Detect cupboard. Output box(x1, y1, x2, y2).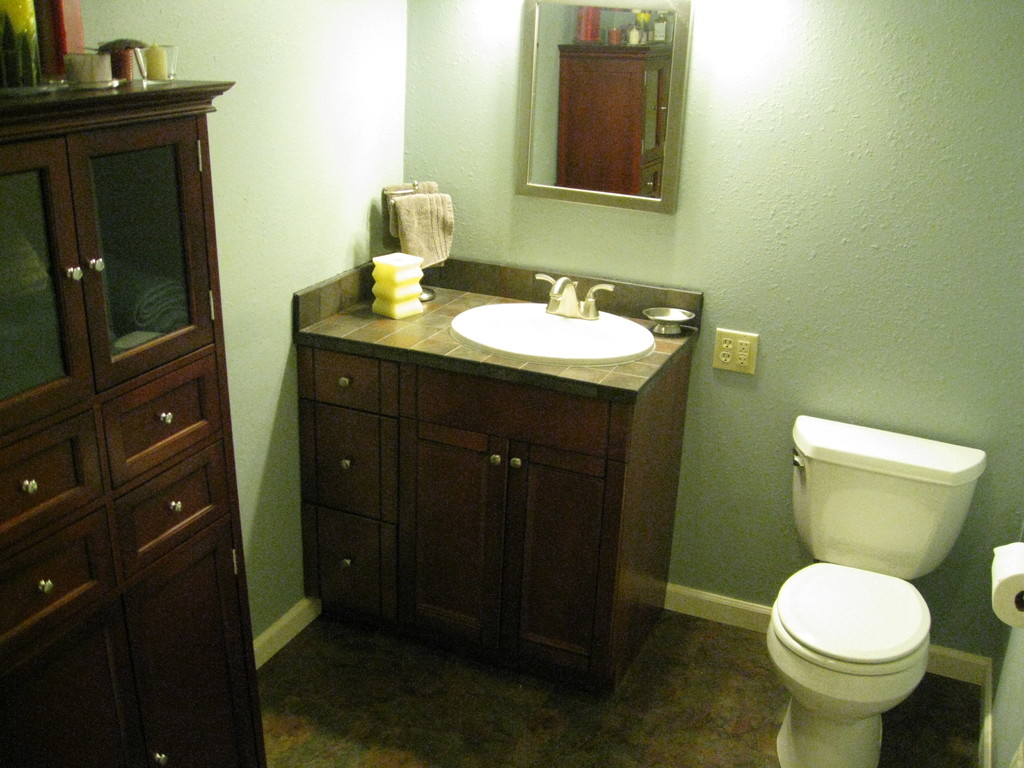
box(0, 74, 260, 767).
